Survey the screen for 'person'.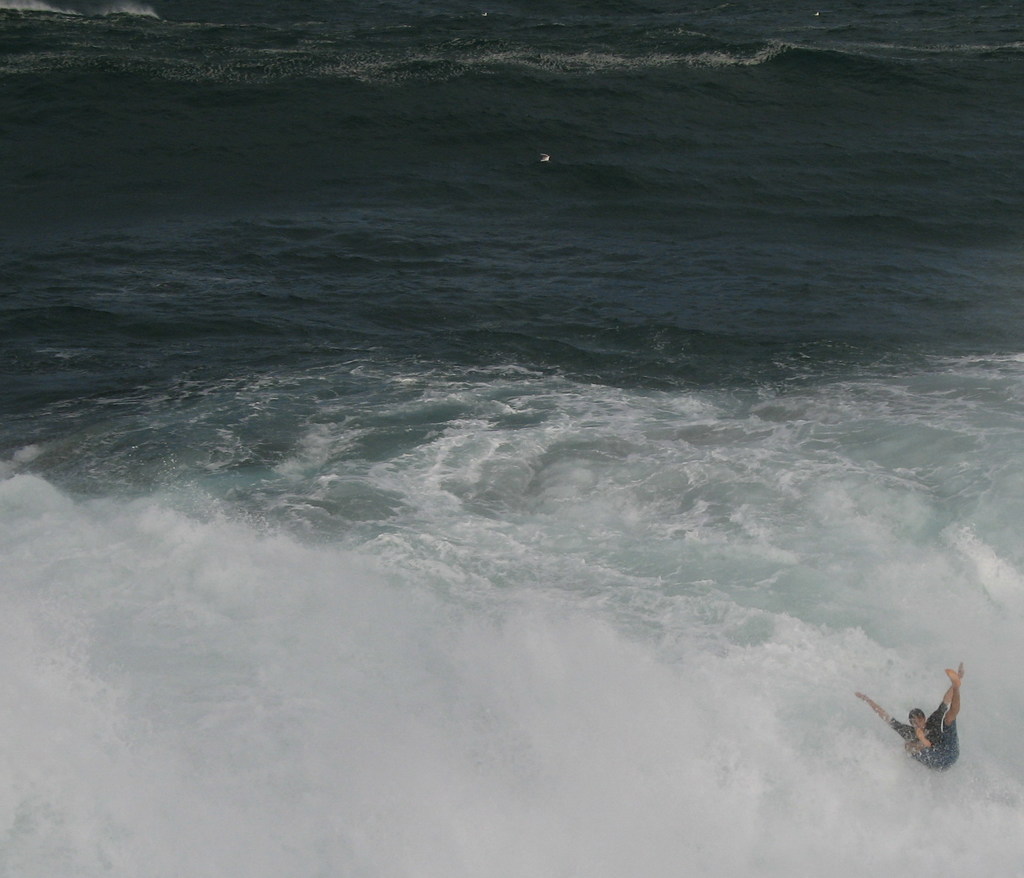
Survey found: bbox=[875, 660, 962, 789].
